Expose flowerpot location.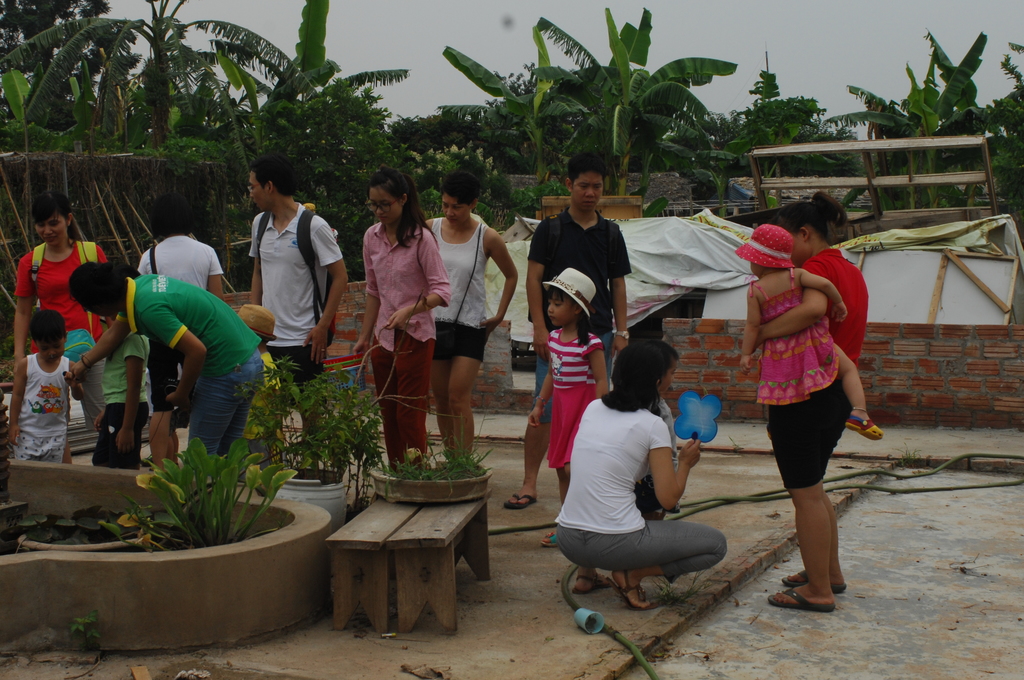
Exposed at detection(367, 458, 495, 502).
